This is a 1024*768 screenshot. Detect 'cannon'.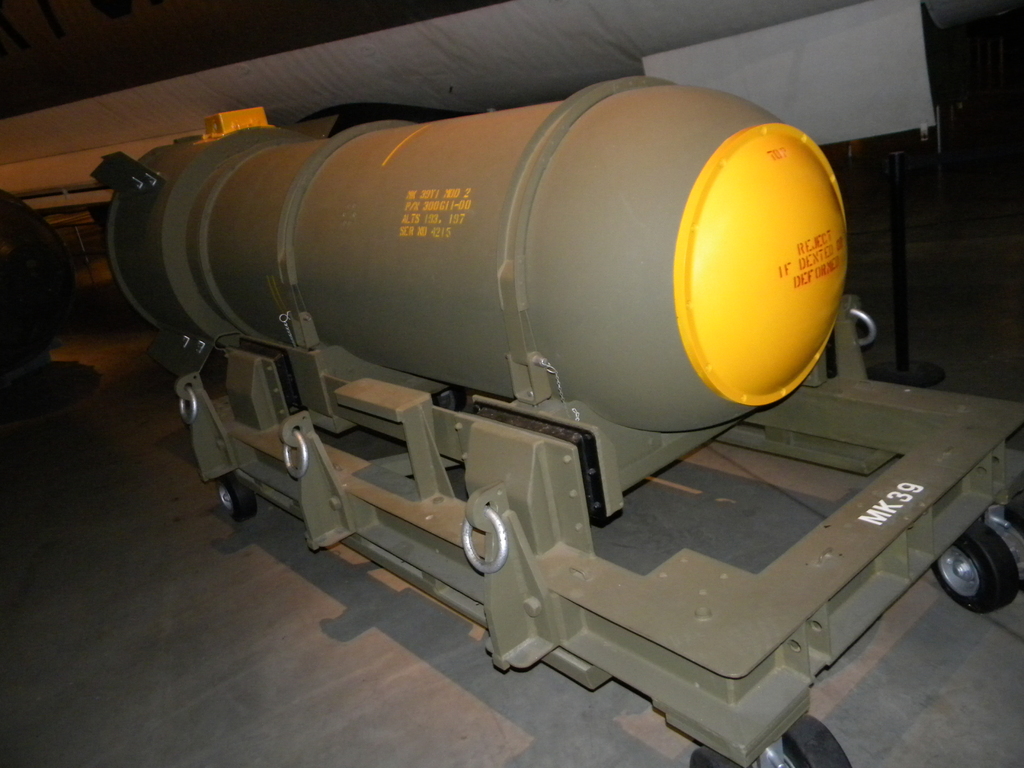
box=[83, 74, 1023, 767].
